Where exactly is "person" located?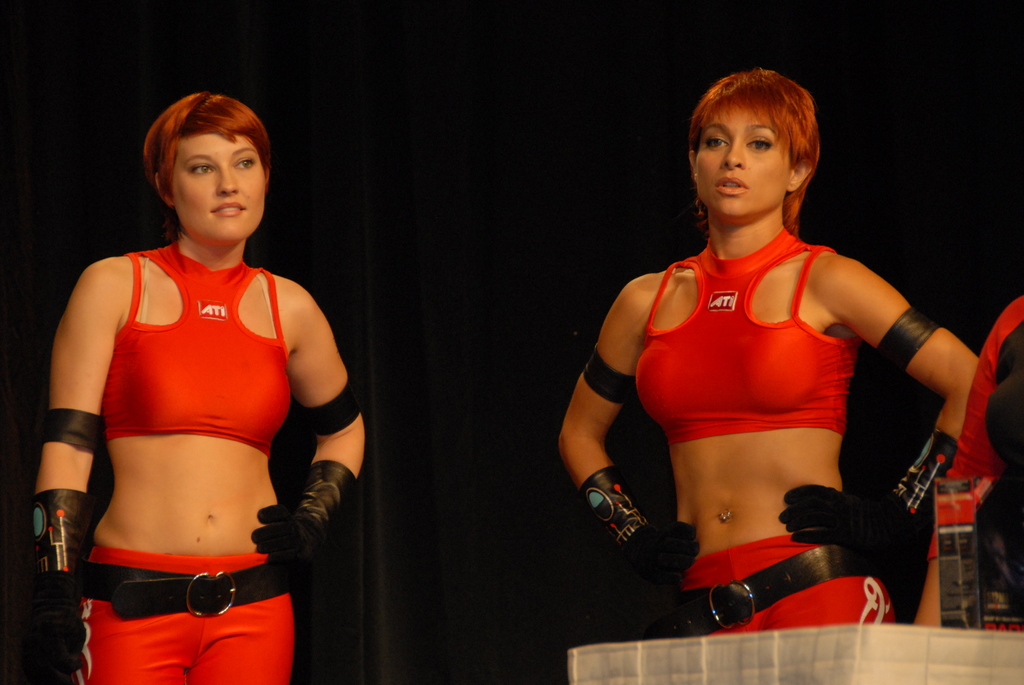
Its bounding box is box=[557, 60, 979, 640].
